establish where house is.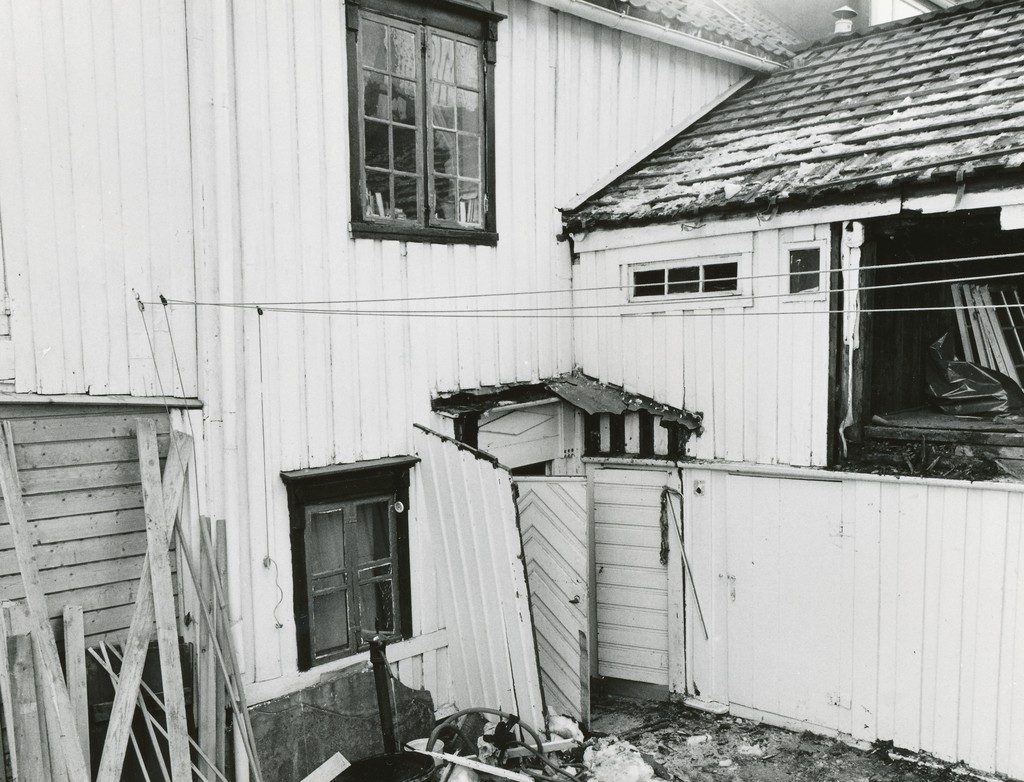
Established at region(0, 0, 945, 781).
